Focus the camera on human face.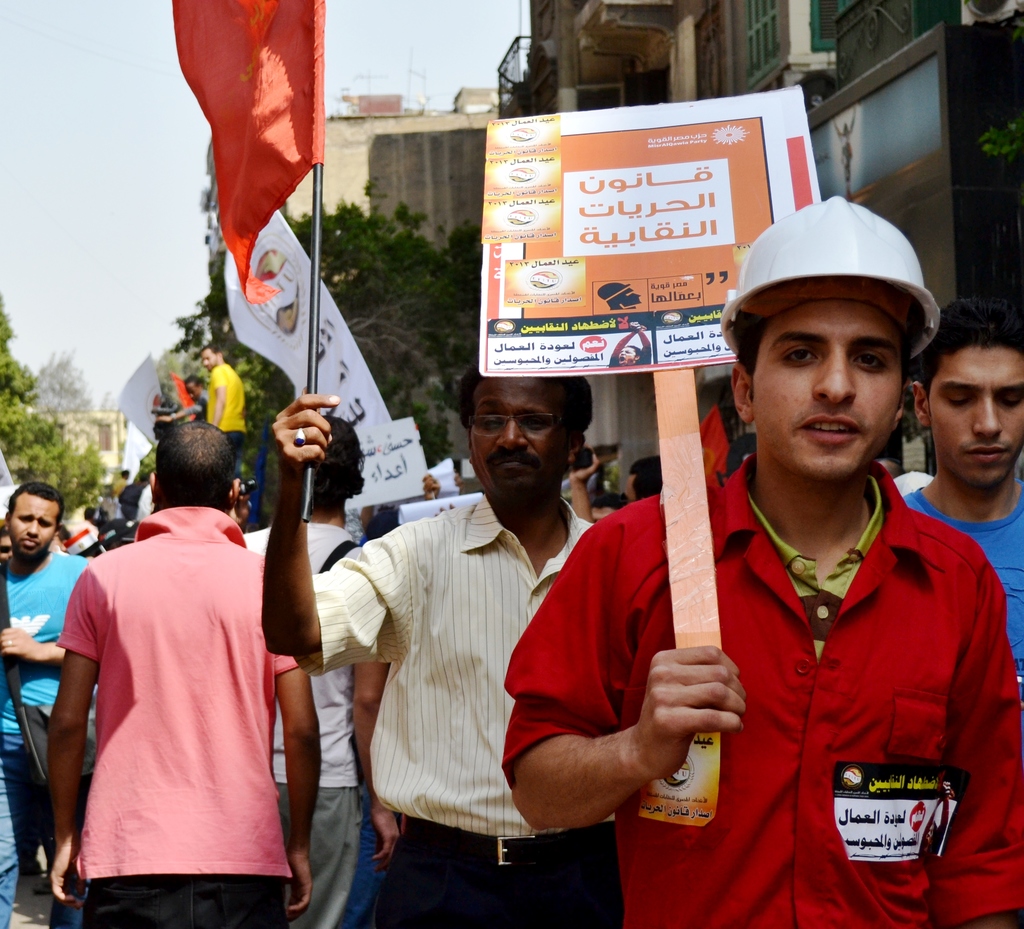
Focus region: x1=625, y1=479, x2=636, y2=501.
